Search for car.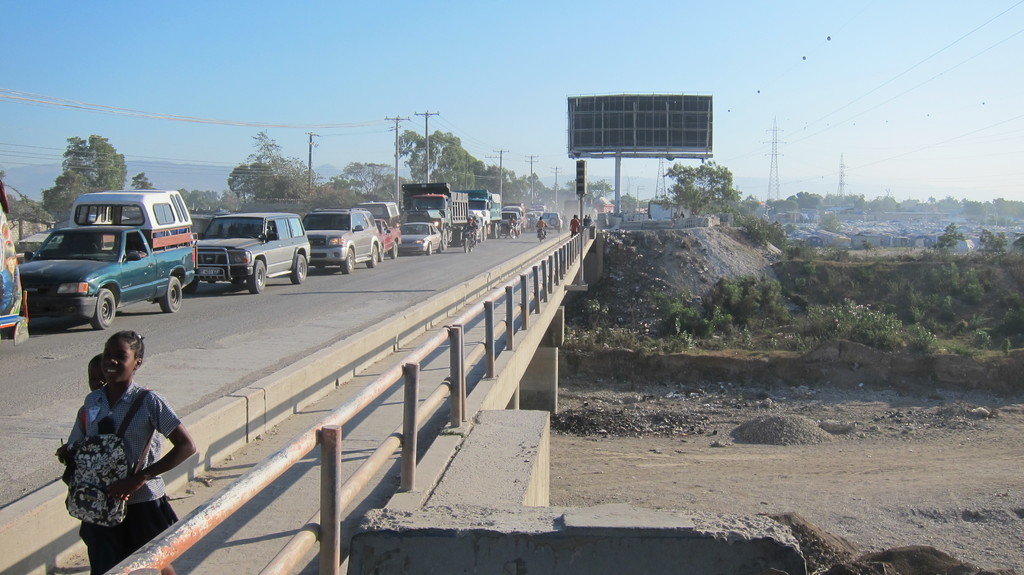
Found at region(404, 226, 442, 251).
